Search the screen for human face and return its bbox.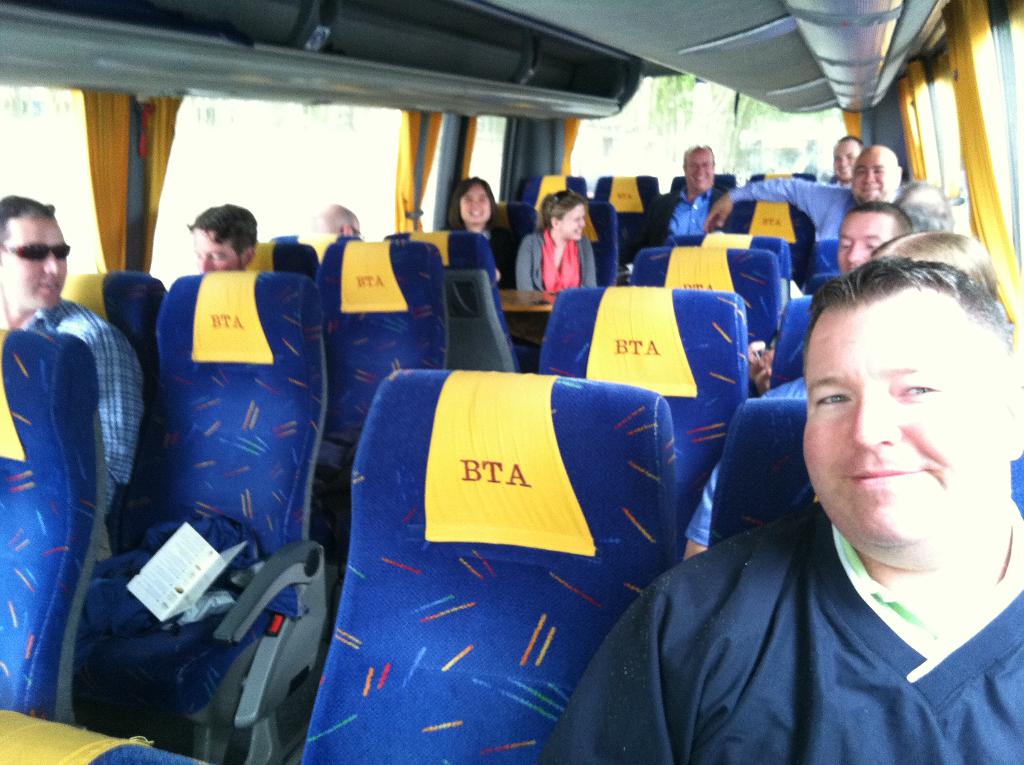
Found: bbox=[854, 150, 895, 202].
